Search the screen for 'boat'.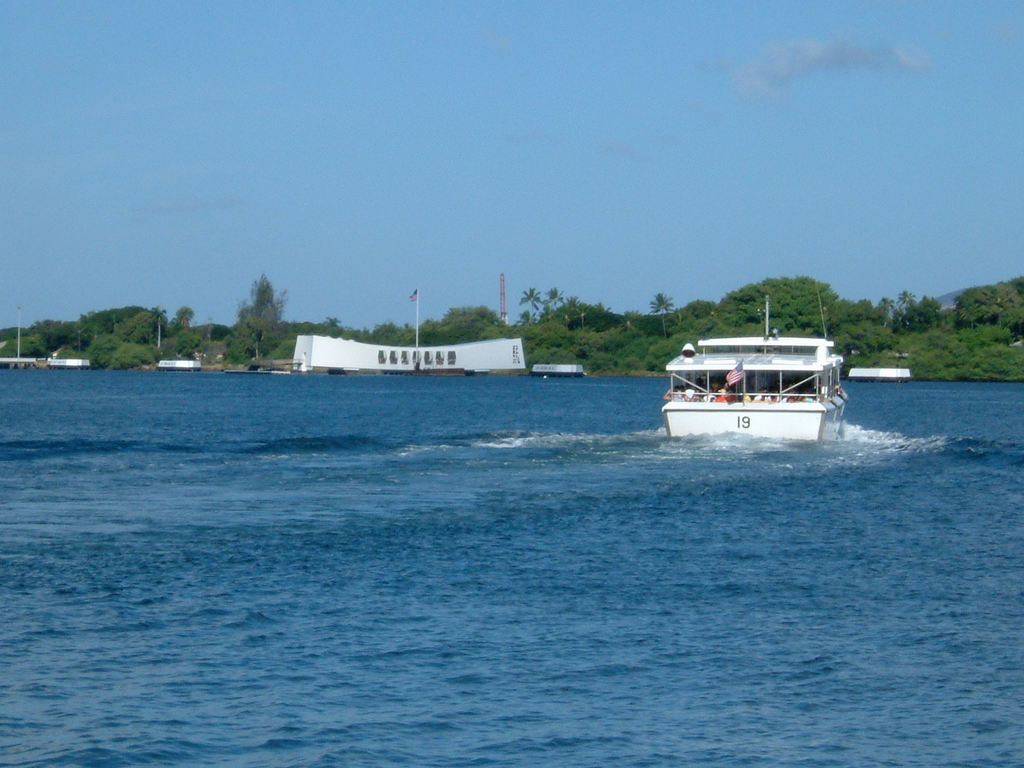
Found at bbox=[628, 307, 860, 462].
